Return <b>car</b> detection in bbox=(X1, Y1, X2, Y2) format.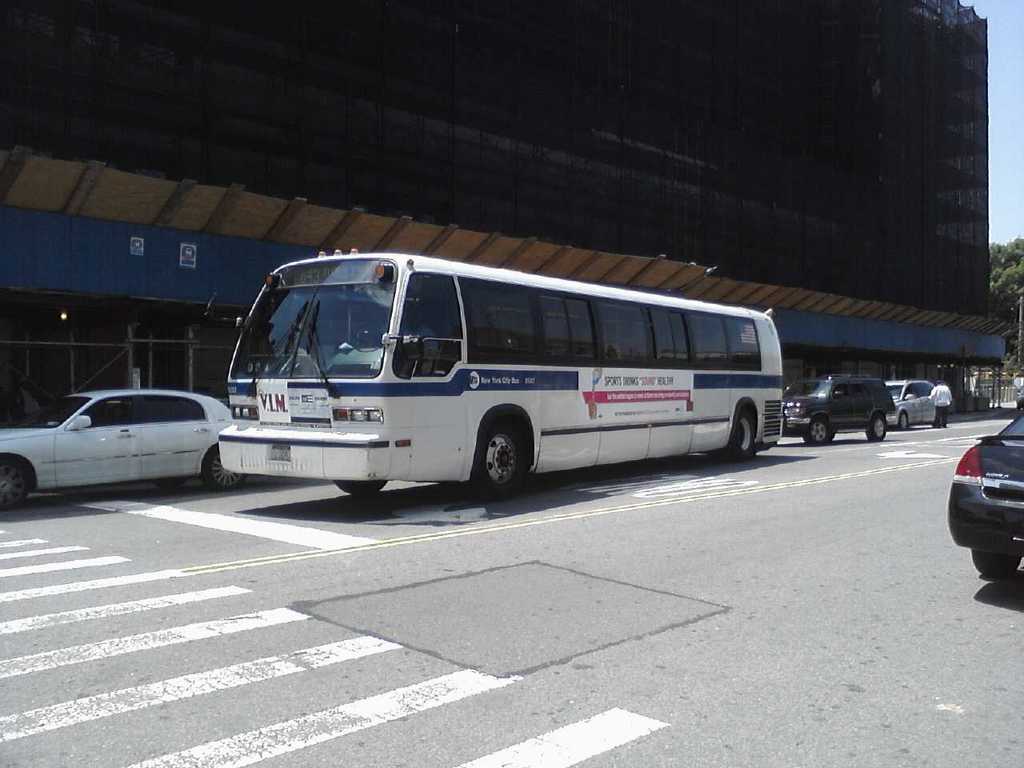
bbox=(777, 374, 890, 448).
